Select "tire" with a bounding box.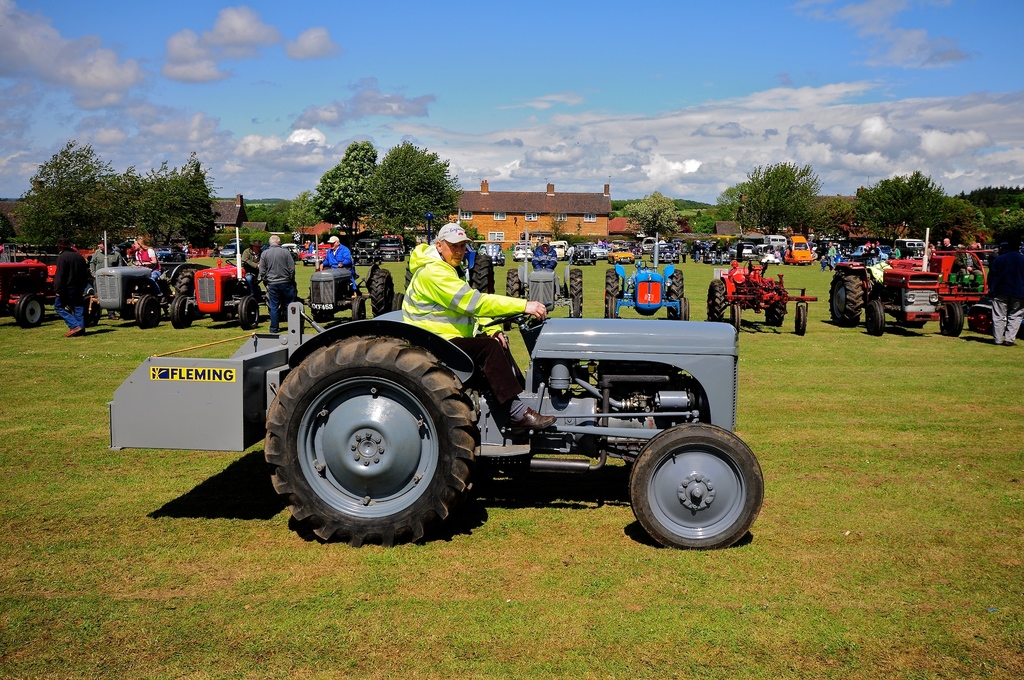
bbox=(569, 268, 582, 317).
